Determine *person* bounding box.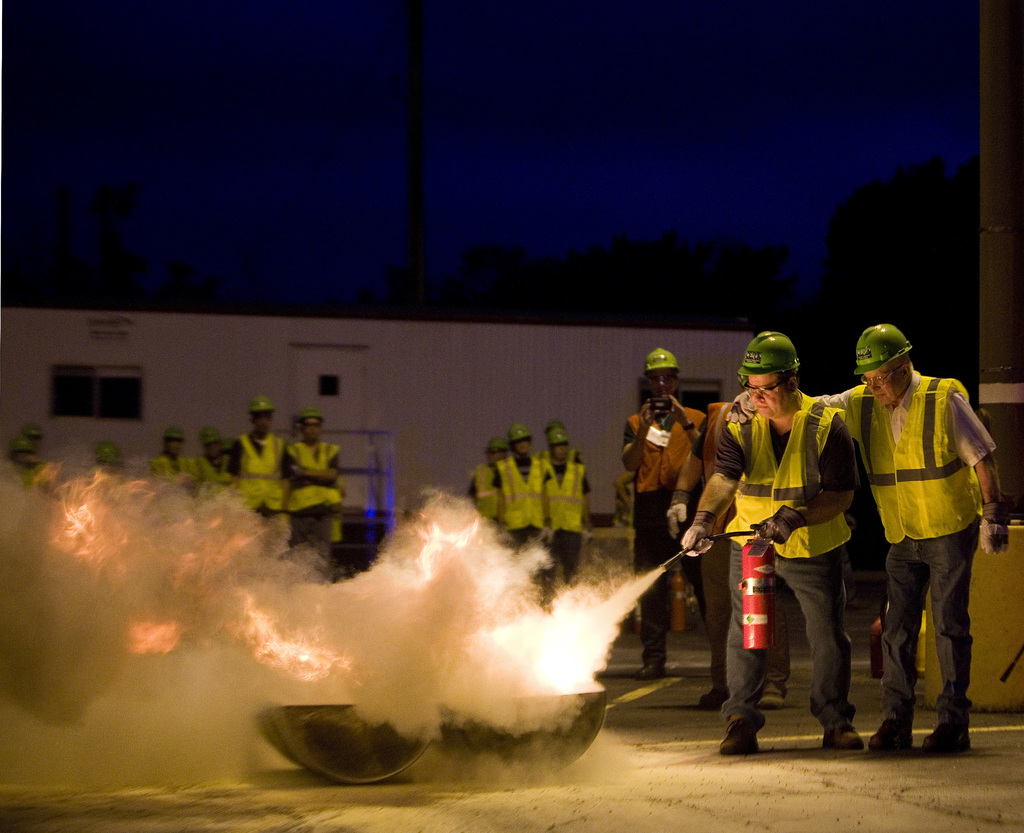
Determined: select_region(92, 436, 125, 479).
